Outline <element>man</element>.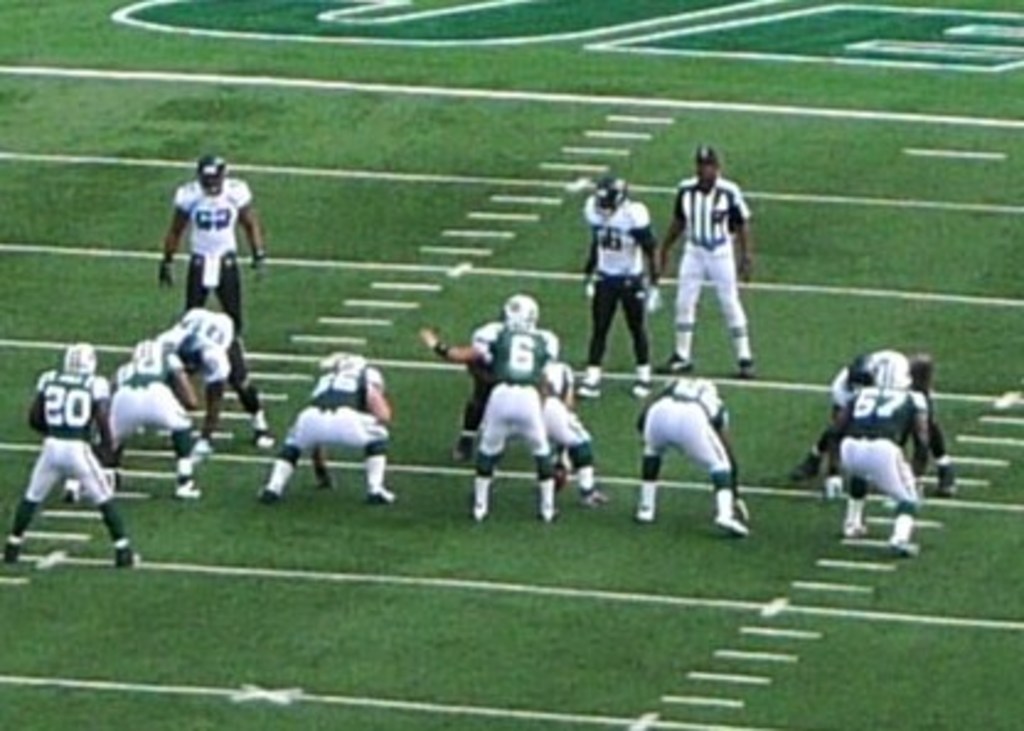
Outline: box(111, 340, 204, 497).
